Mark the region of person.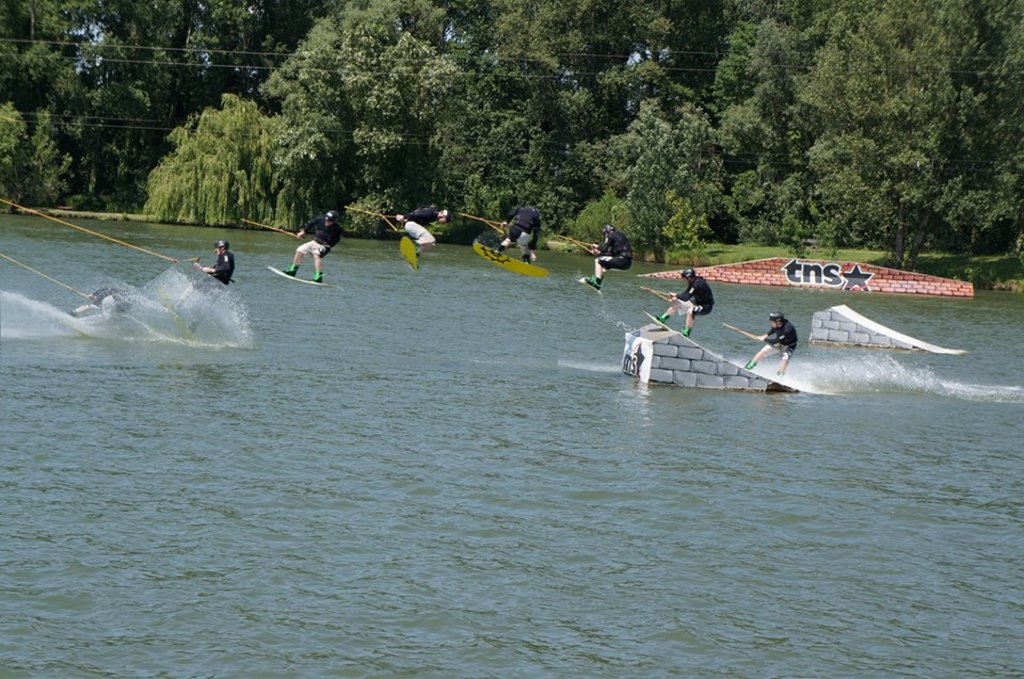
Region: (left=497, top=207, right=540, bottom=263).
